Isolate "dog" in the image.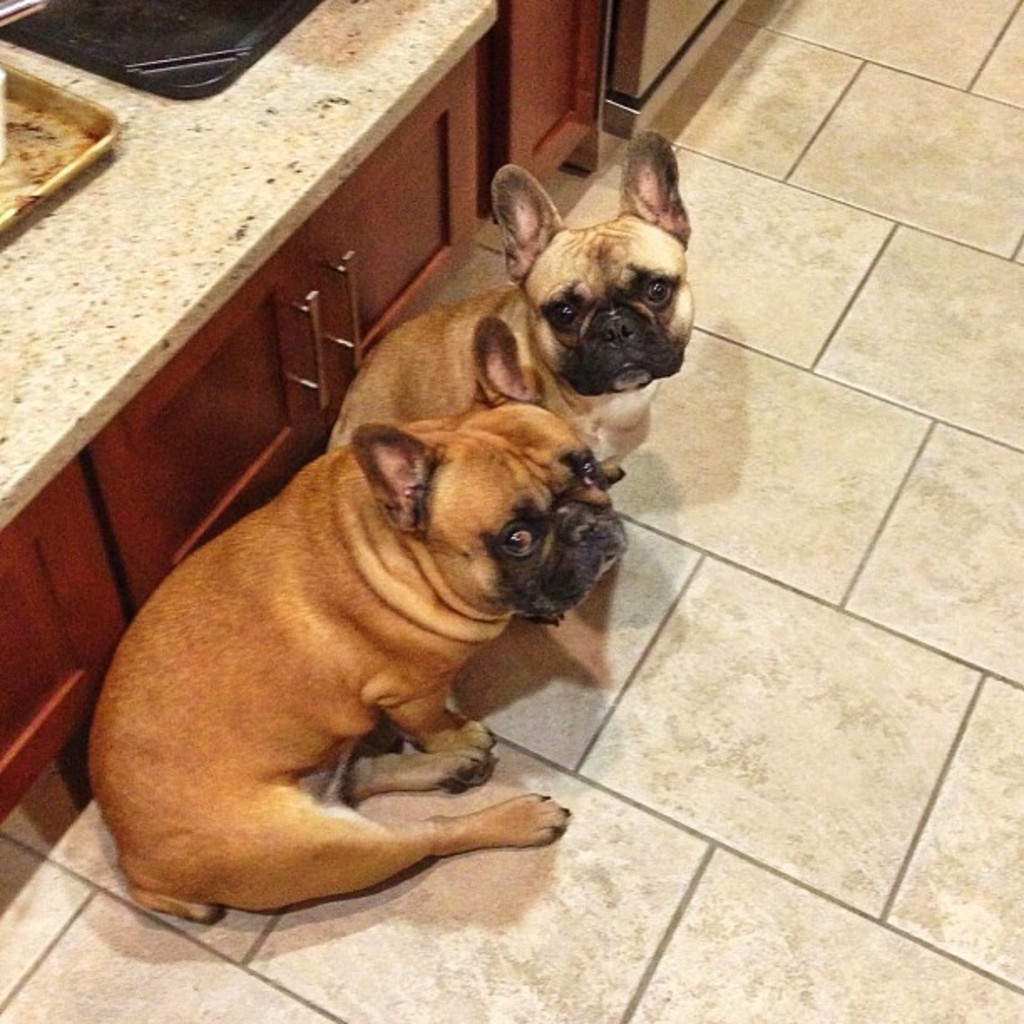
Isolated region: [92,320,626,917].
